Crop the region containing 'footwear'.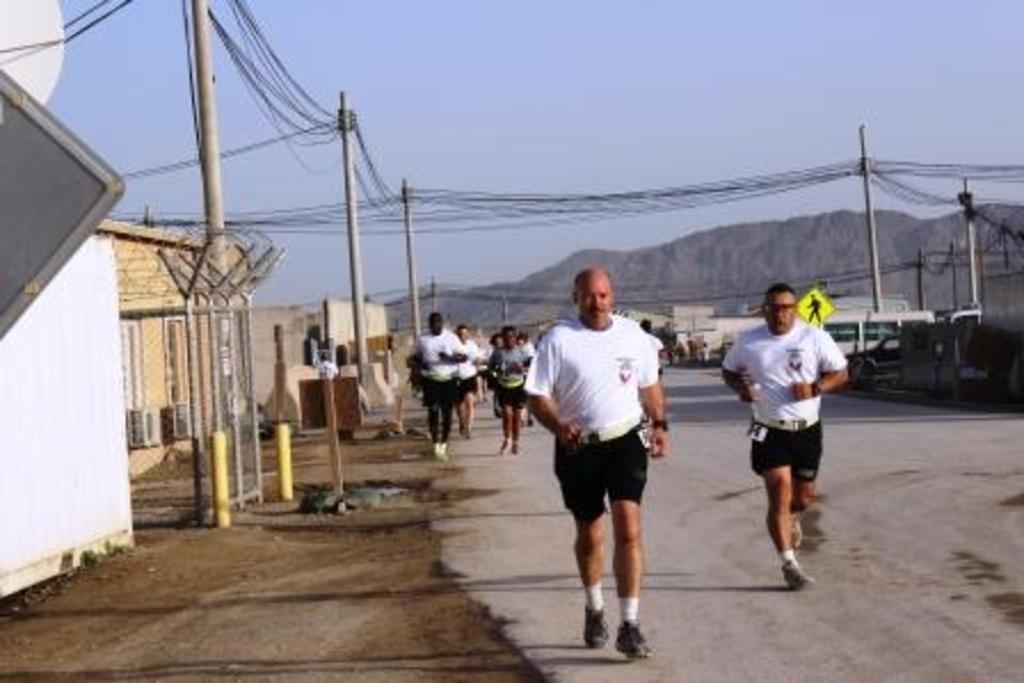
Crop region: left=437, top=443, right=448, bottom=464.
